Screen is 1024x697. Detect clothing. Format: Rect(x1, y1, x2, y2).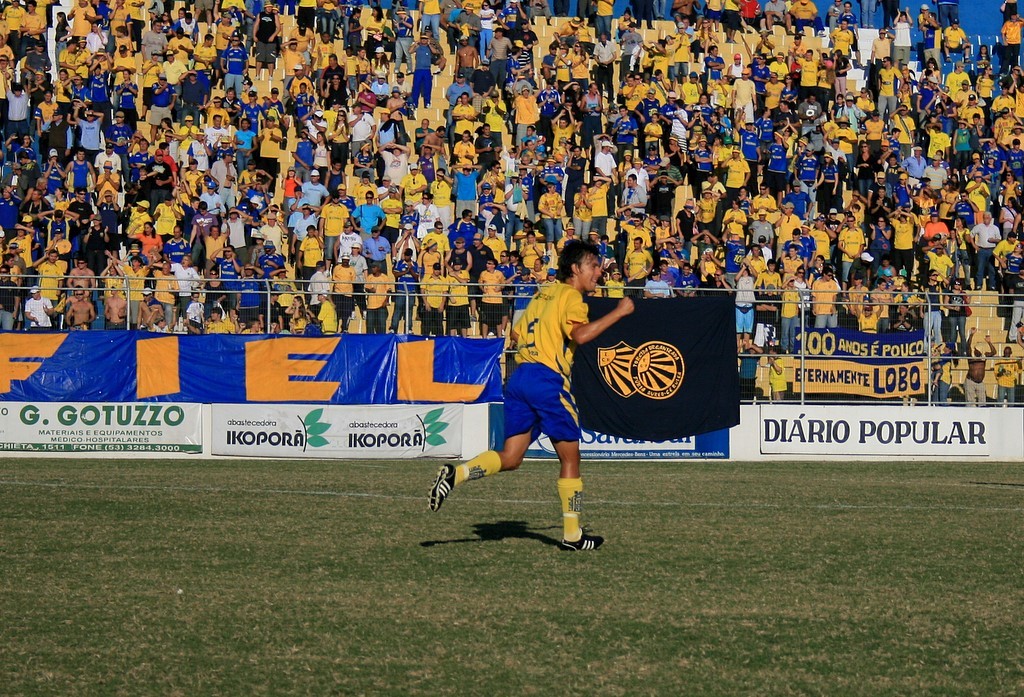
Rect(174, 261, 199, 307).
